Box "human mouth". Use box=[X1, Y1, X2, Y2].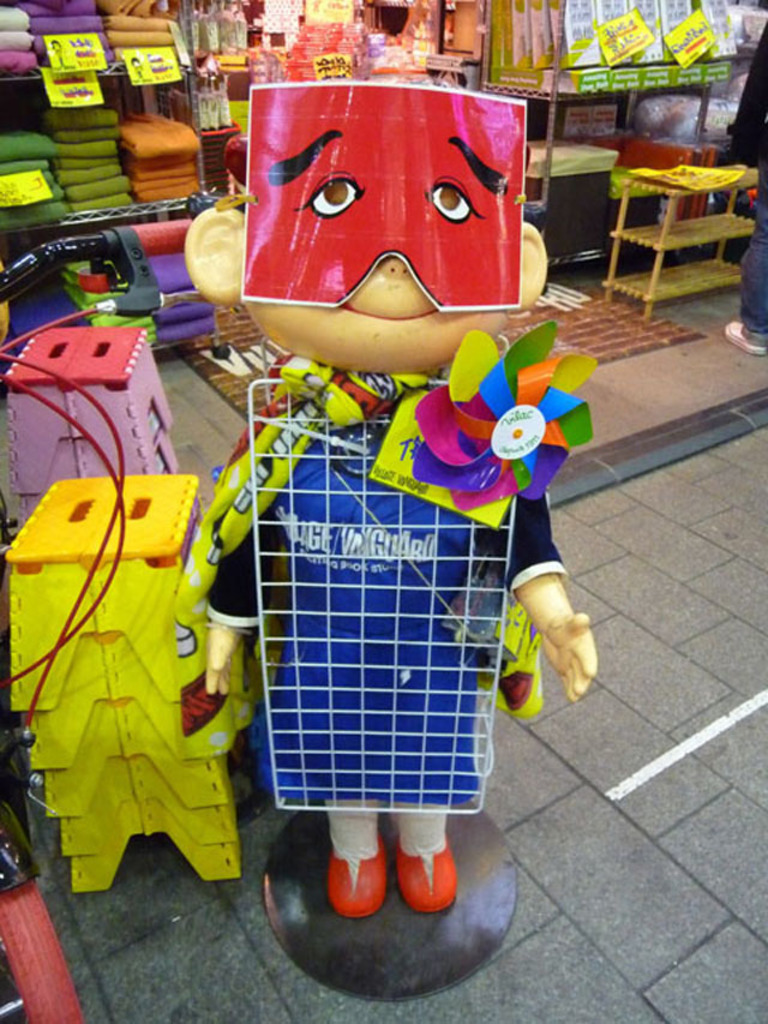
box=[343, 295, 438, 325].
